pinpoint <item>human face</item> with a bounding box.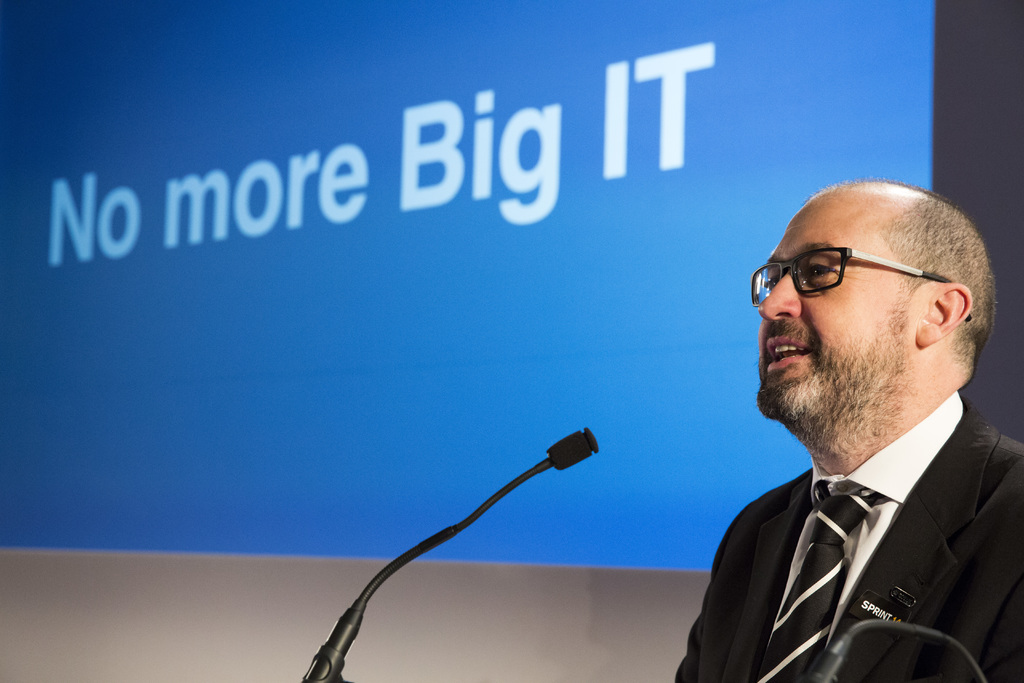
<region>752, 204, 941, 443</region>.
